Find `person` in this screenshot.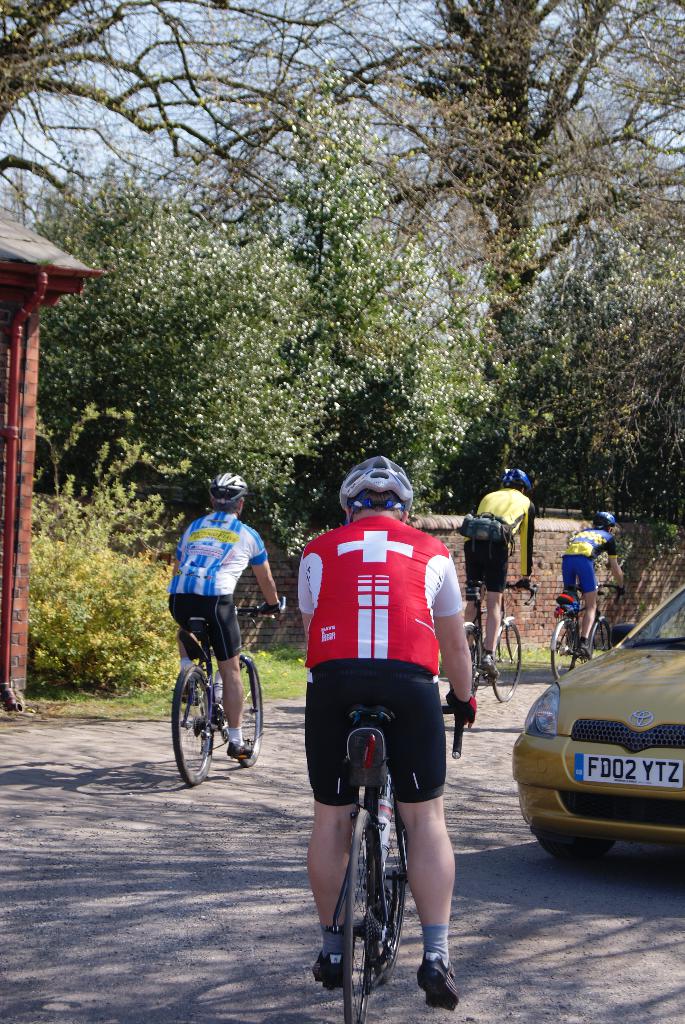
The bounding box for `person` is rect(294, 427, 468, 1023).
